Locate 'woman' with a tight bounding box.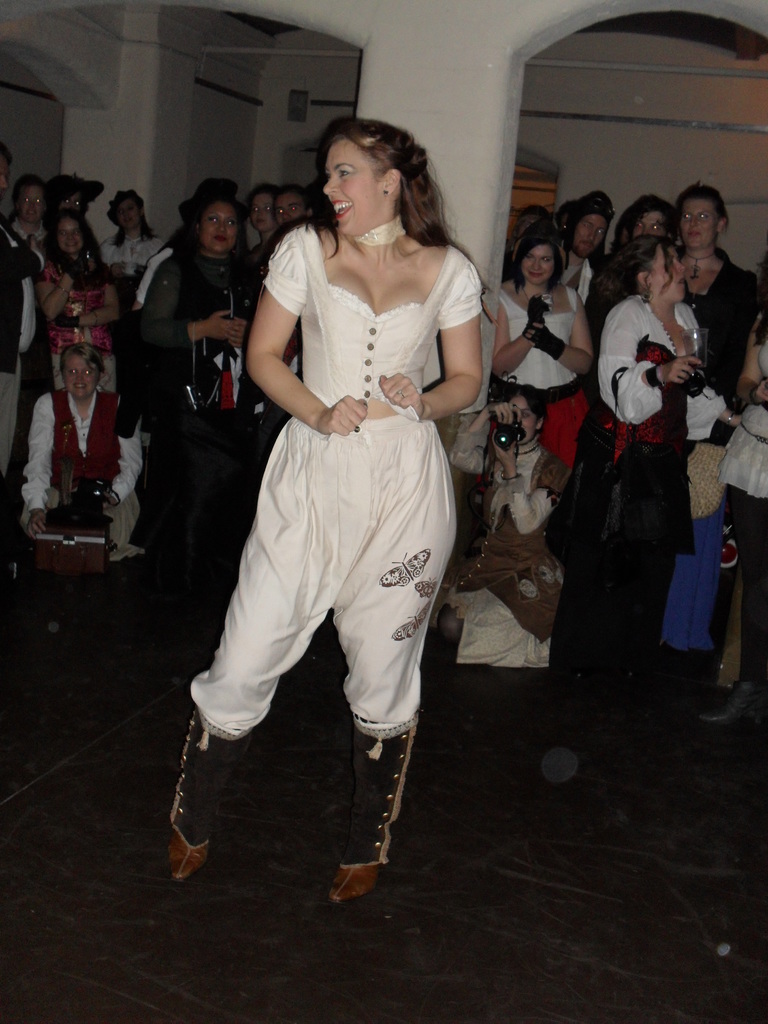
box(189, 112, 495, 830).
